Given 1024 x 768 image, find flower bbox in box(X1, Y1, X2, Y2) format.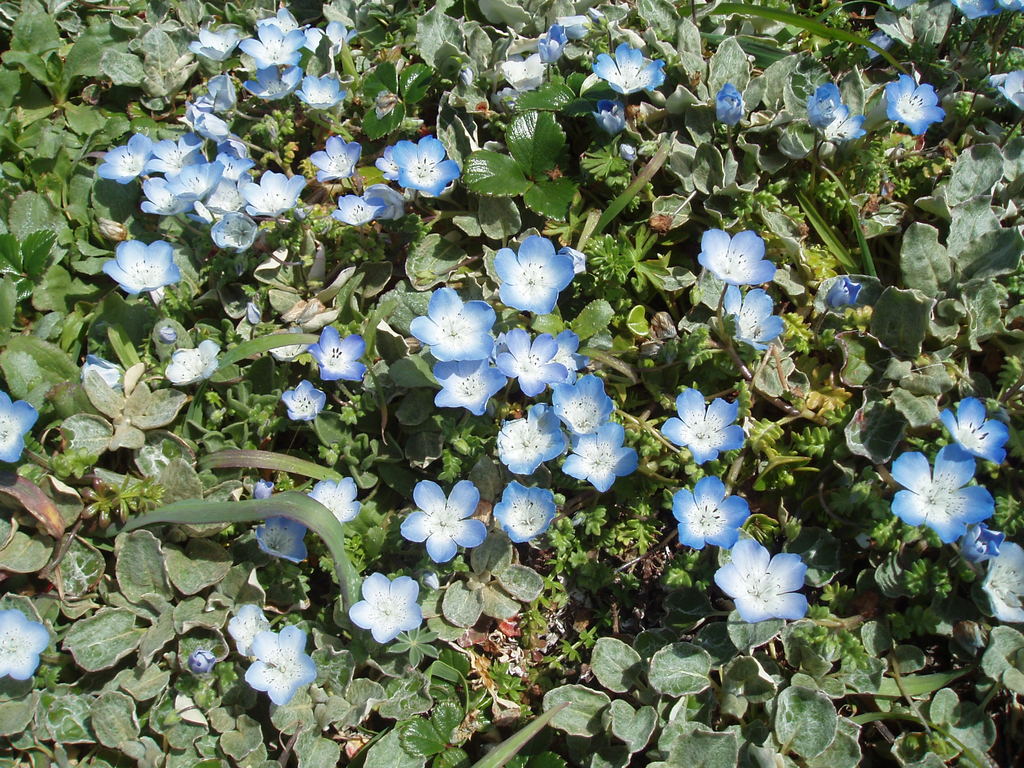
box(809, 81, 844, 132).
